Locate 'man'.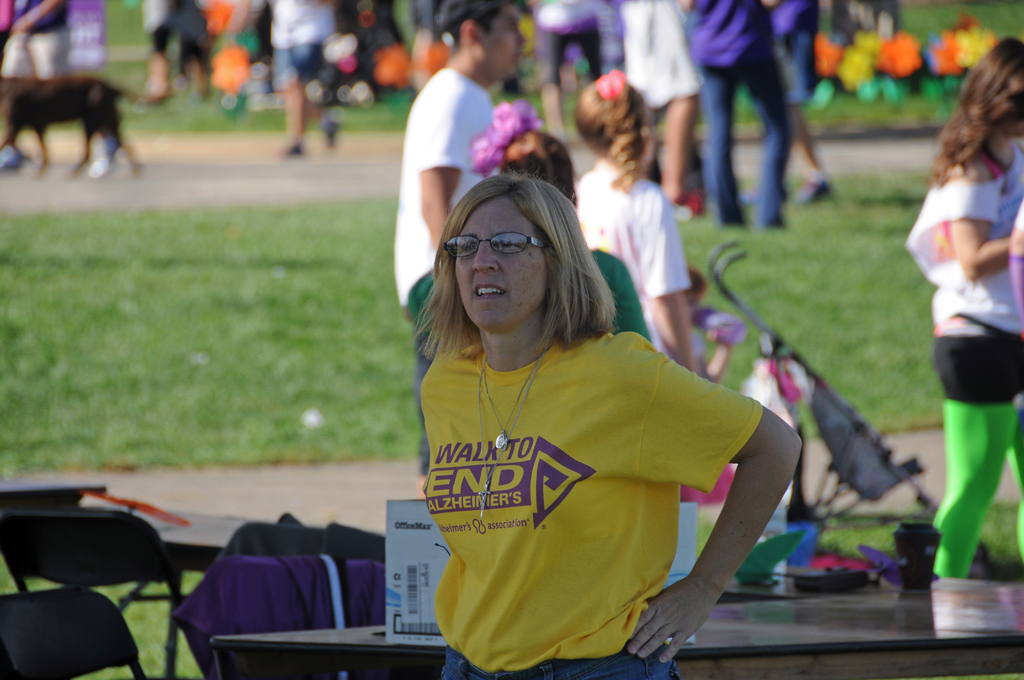
Bounding box: (left=398, top=0, right=527, bottom=371).
